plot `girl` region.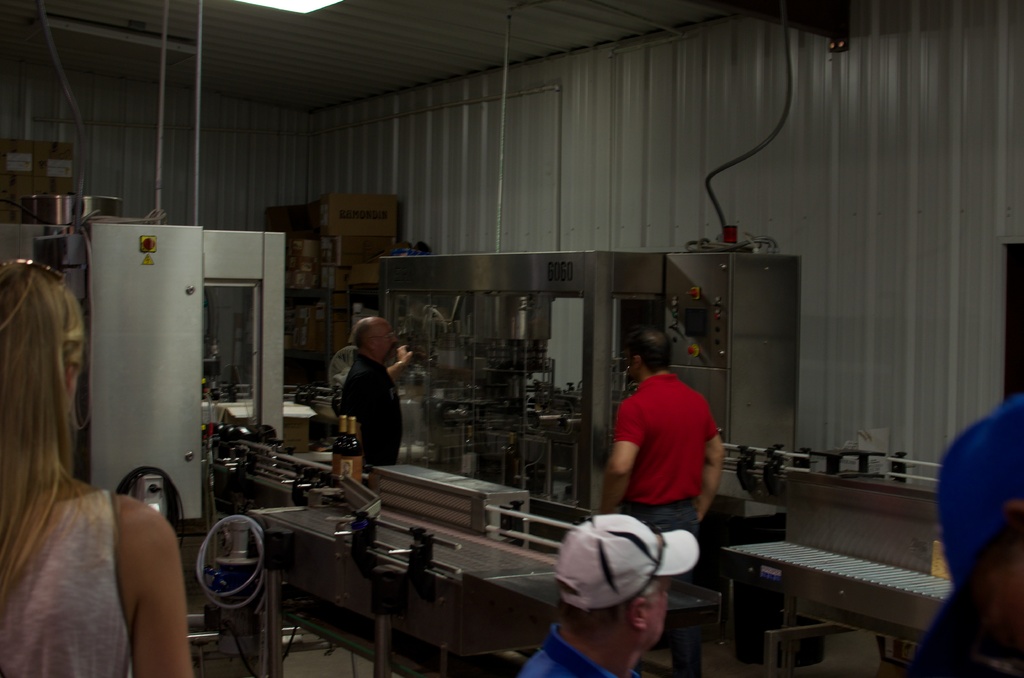
Plotted at (0, 248, 184, 675).
